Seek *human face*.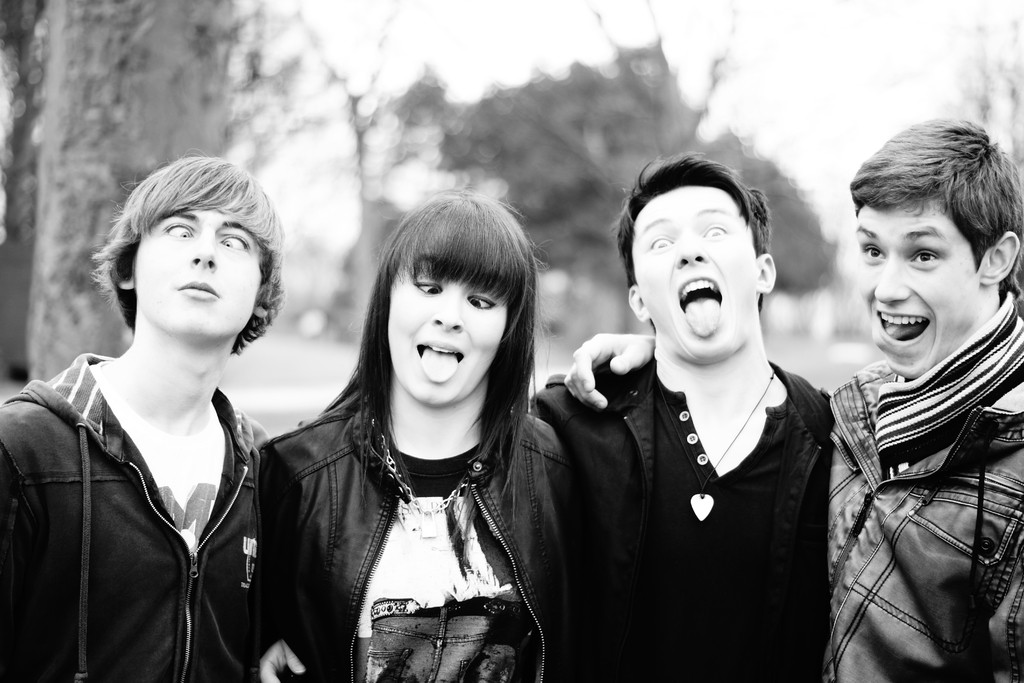
{"x1": 138, "y1": 207, "x2": 262, "y2": 341}.
